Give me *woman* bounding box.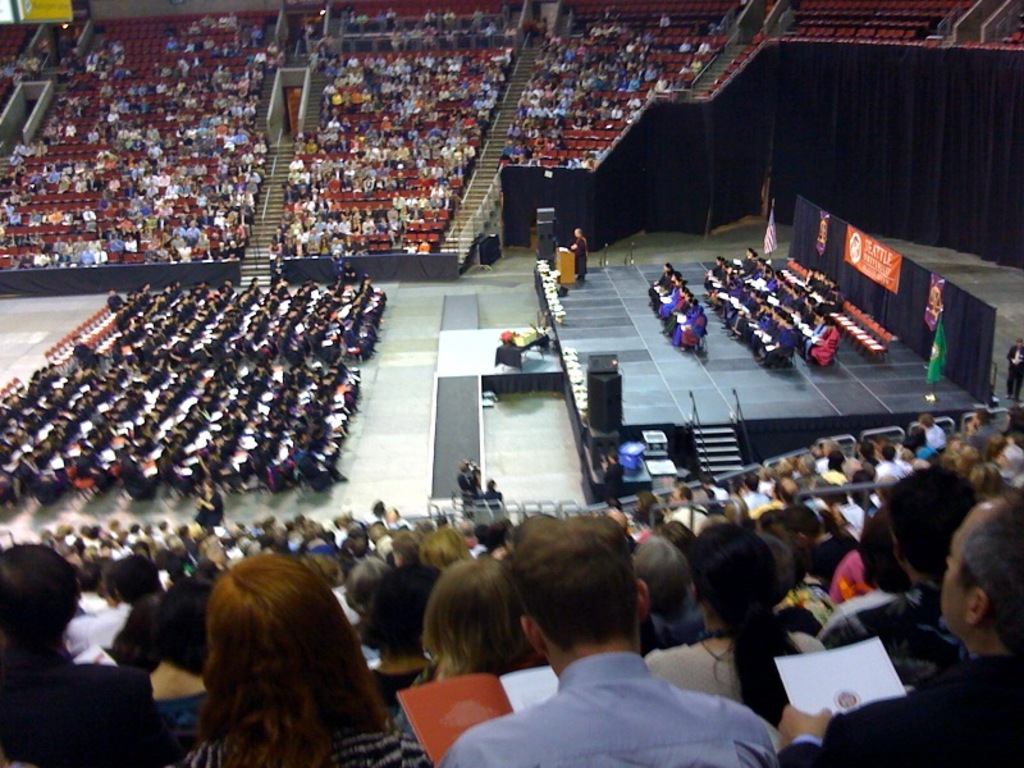
detection(818, 506, 919, 640).
